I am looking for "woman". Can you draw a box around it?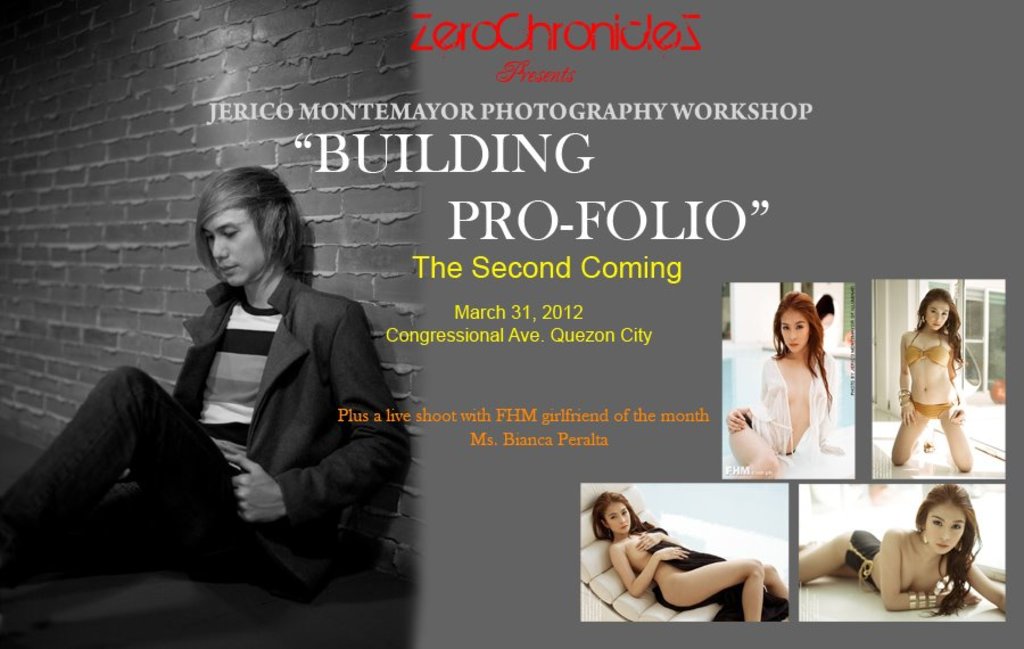
Sure, the bounding box is BBox(732, 291, 839, 469).
